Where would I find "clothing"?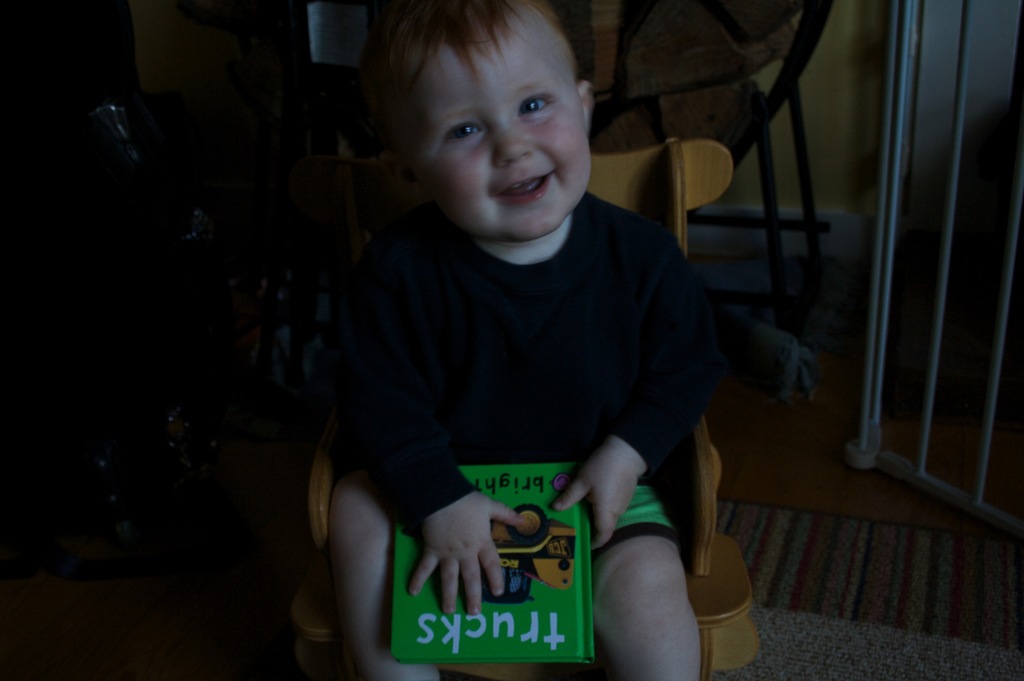
At detection(321, 193, 705, 562).
